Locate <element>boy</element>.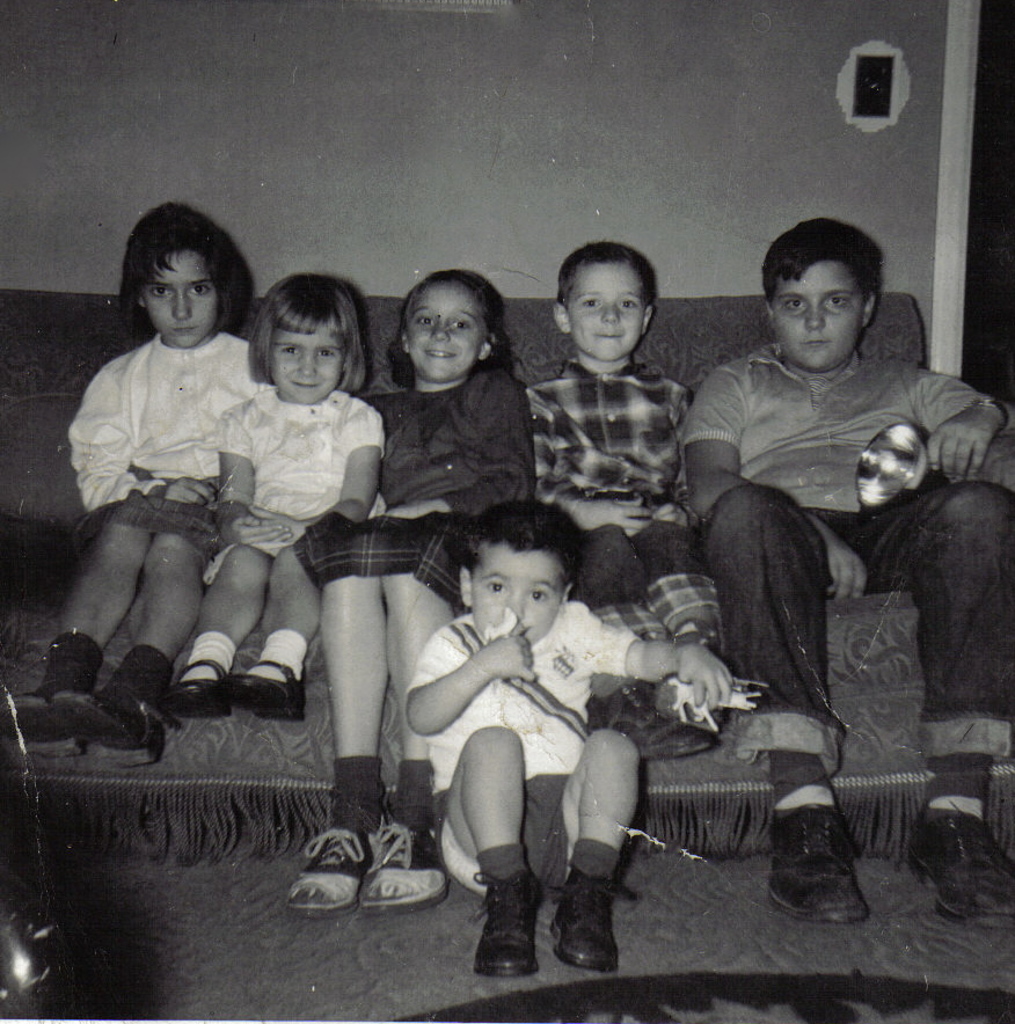
Bounding box: 680 221 1010 924.
